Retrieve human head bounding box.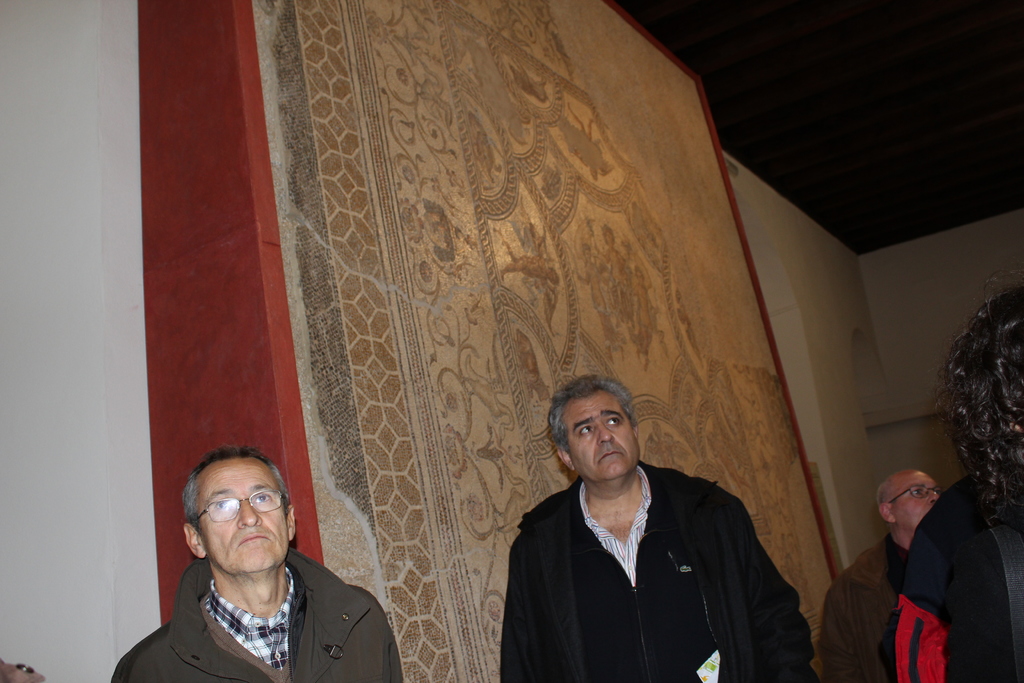
Bounding box: region(938, 284, 1023, 527).
